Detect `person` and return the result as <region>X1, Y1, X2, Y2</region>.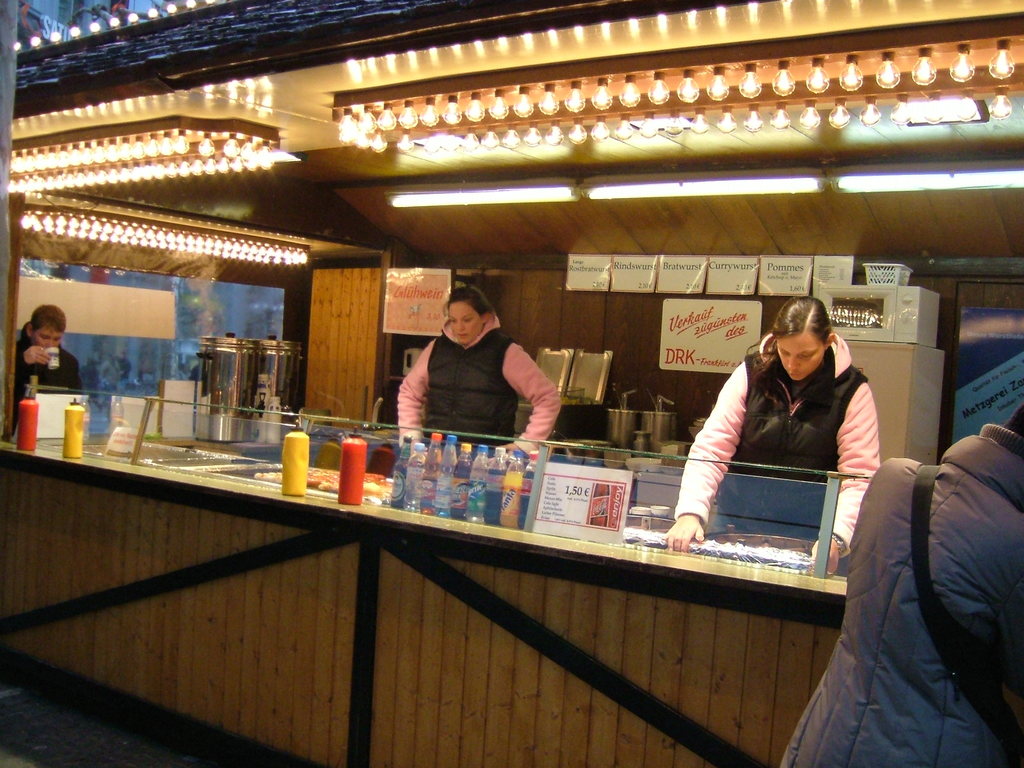
<region>779, 401, 1023, 767</region>.
